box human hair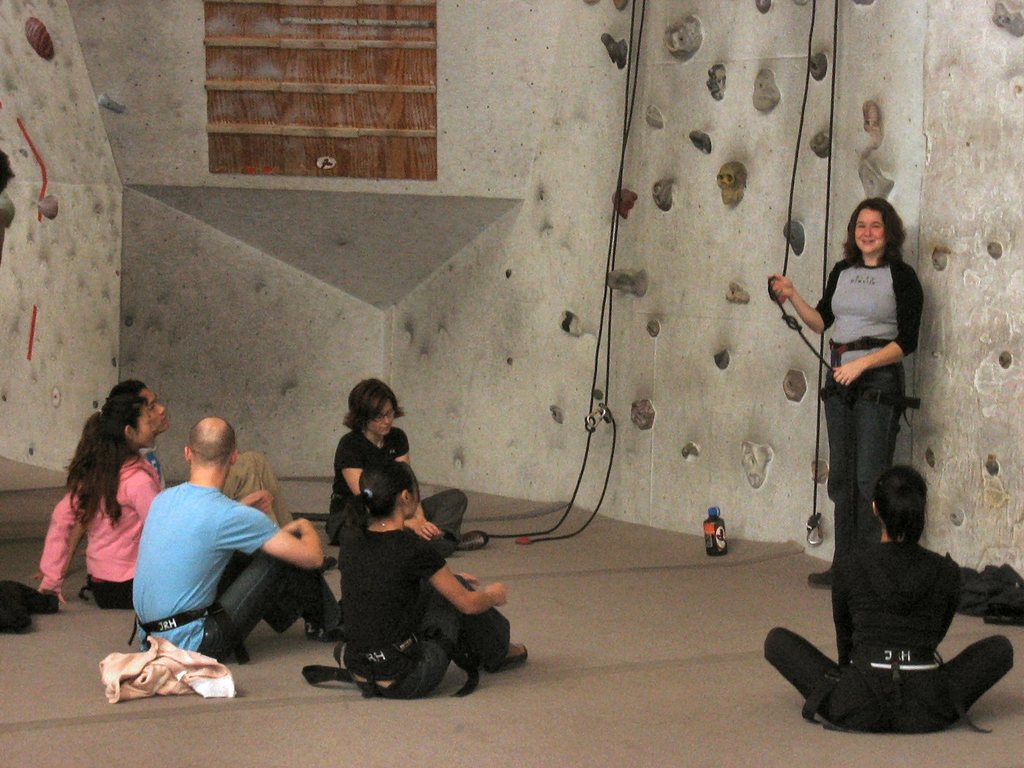
871, 463, 928, 542
